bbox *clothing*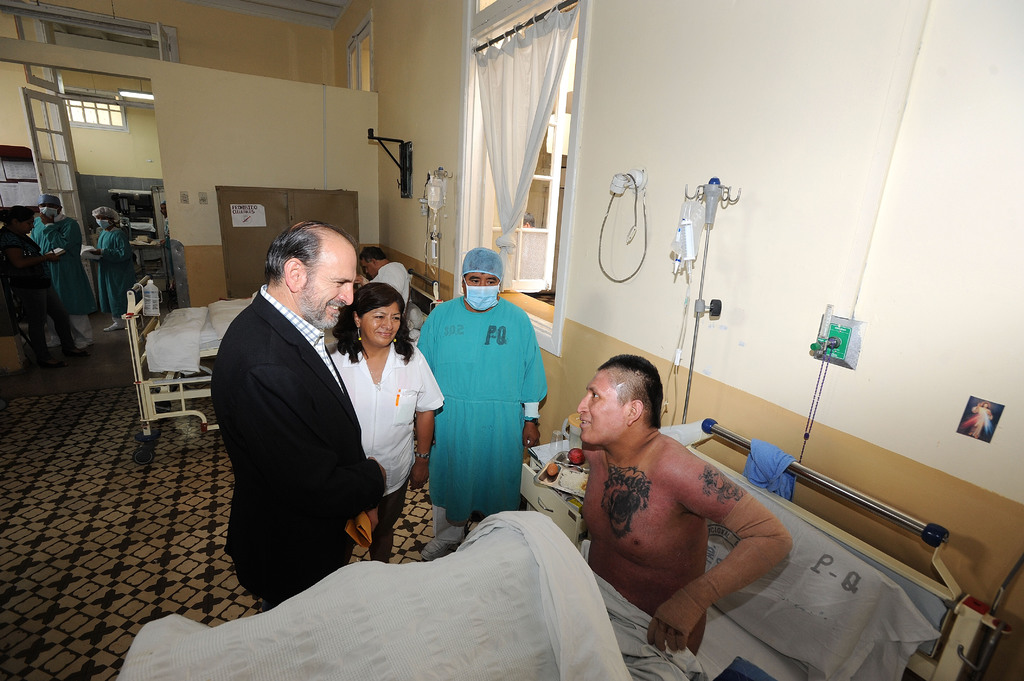
x1=374, y1=260, x2=411, y2=317
